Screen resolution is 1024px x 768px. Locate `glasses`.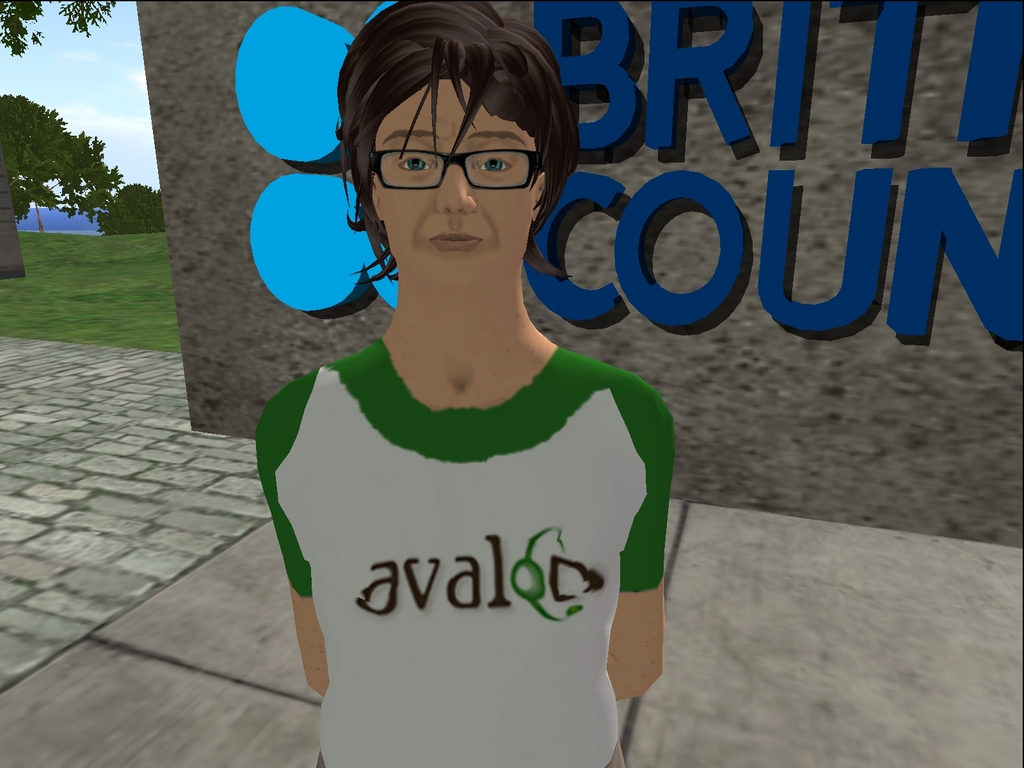
[left=347, top=117, right=538, bottom=195].
